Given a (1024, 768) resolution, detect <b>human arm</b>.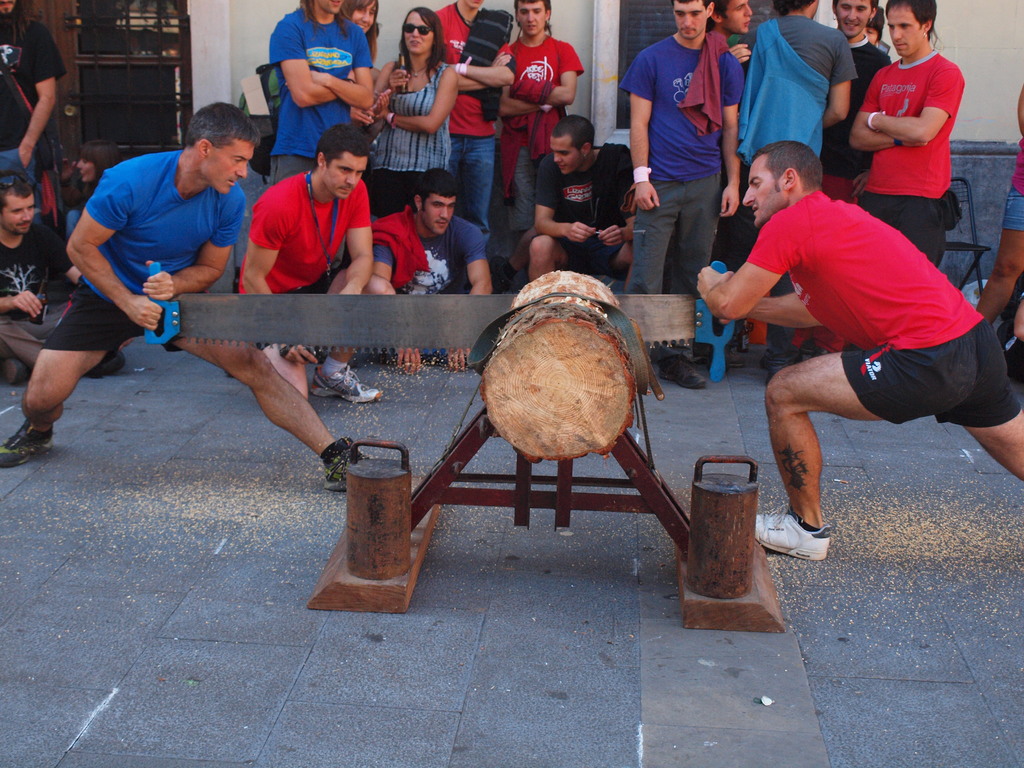
box=[0, 289, 43, 317].
